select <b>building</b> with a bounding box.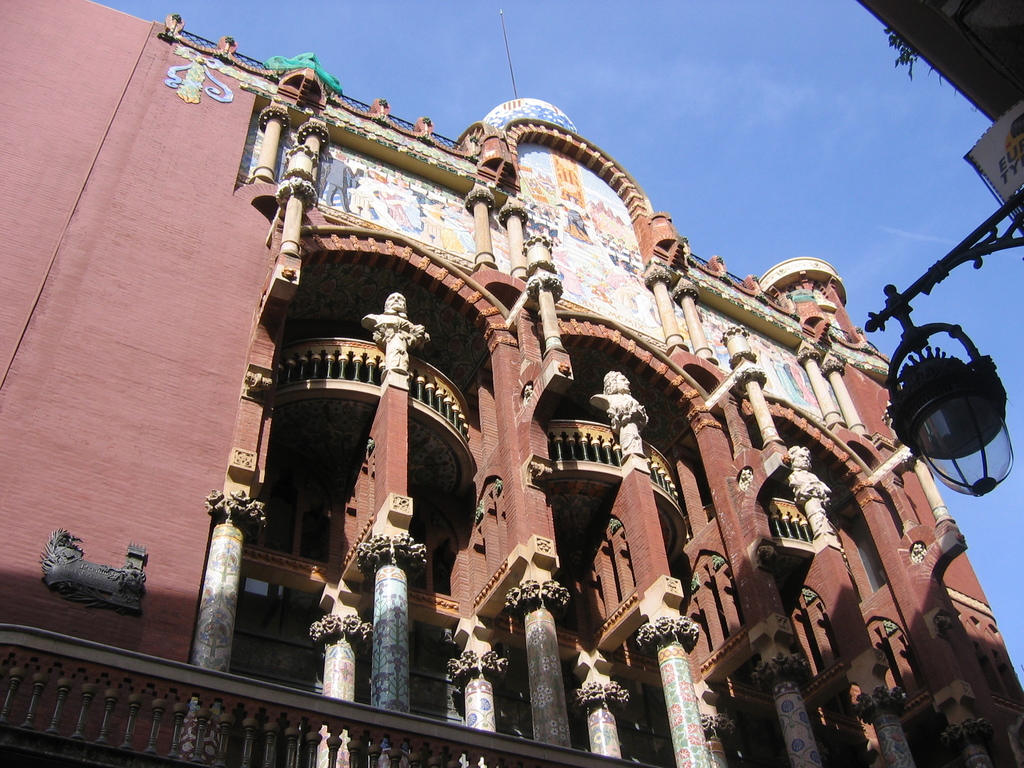
<region>0, 0, 1023, 767</region>.
